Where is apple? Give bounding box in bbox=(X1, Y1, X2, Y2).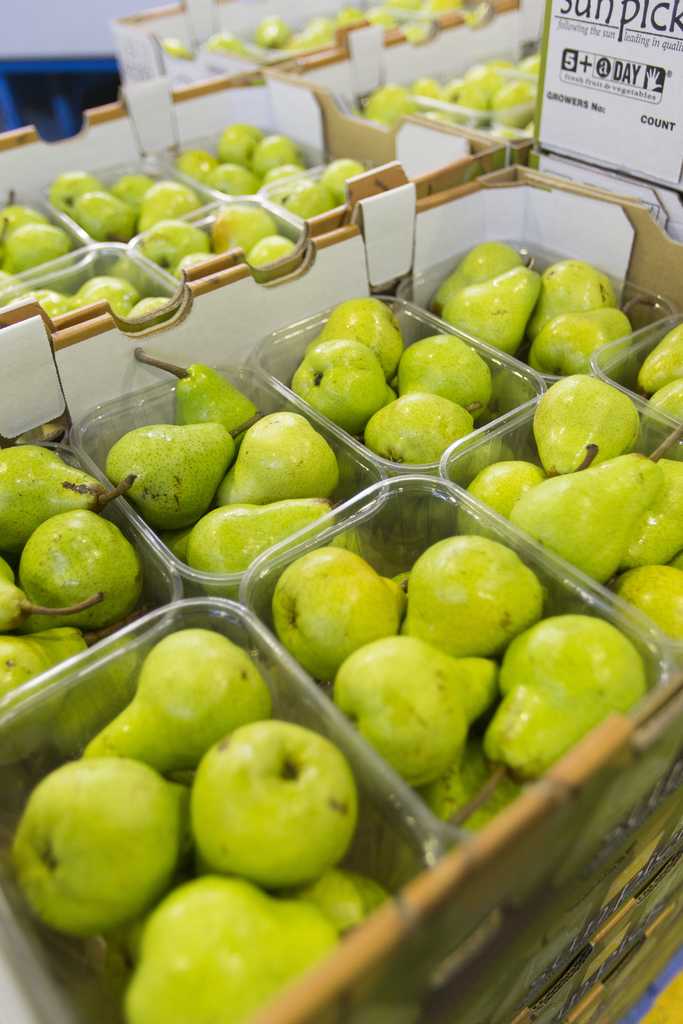
bbox=(177, 730, 368, 902).
